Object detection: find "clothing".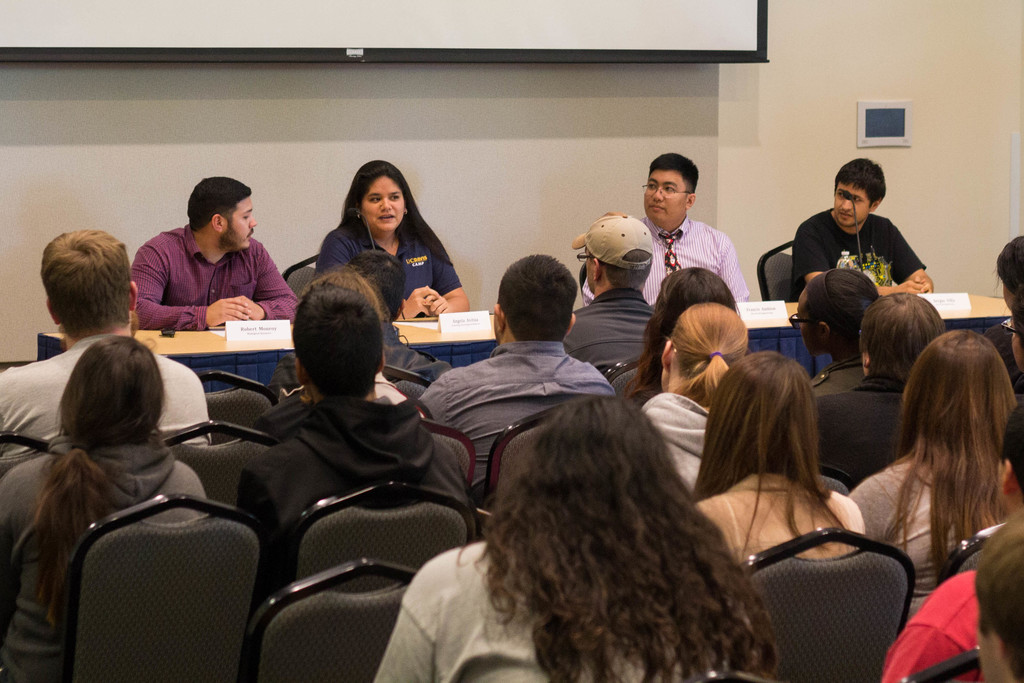
region(371, 536, 701, 682).
